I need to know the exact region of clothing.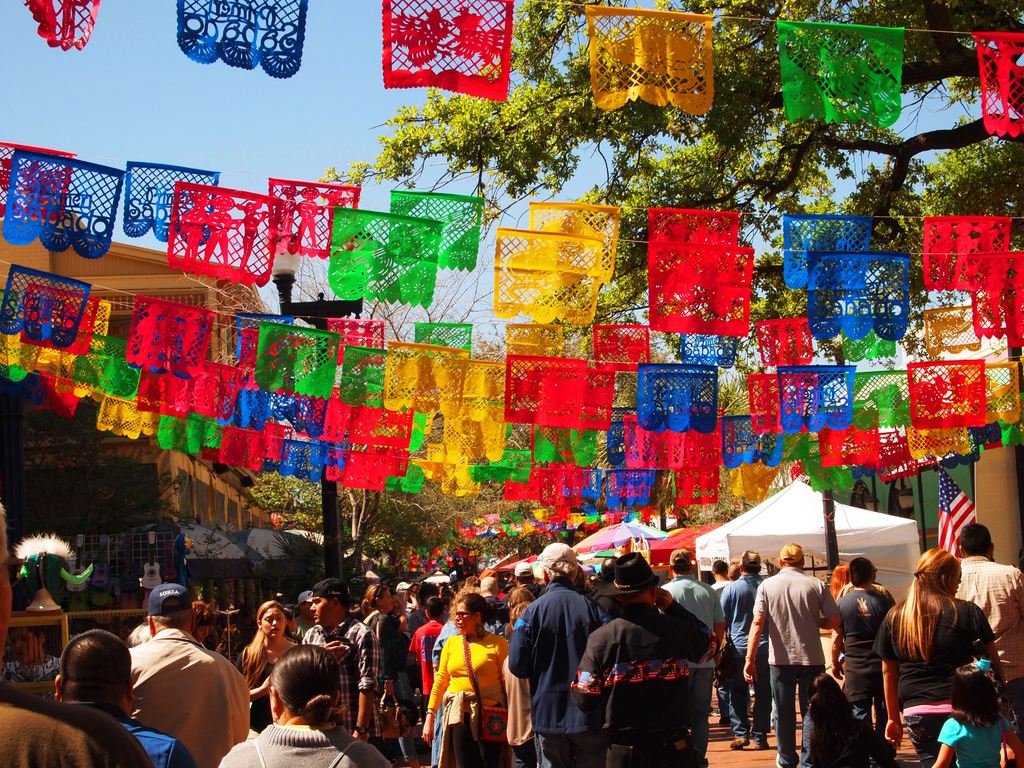
Region: bbox=[937, 704, 1014, 767].
